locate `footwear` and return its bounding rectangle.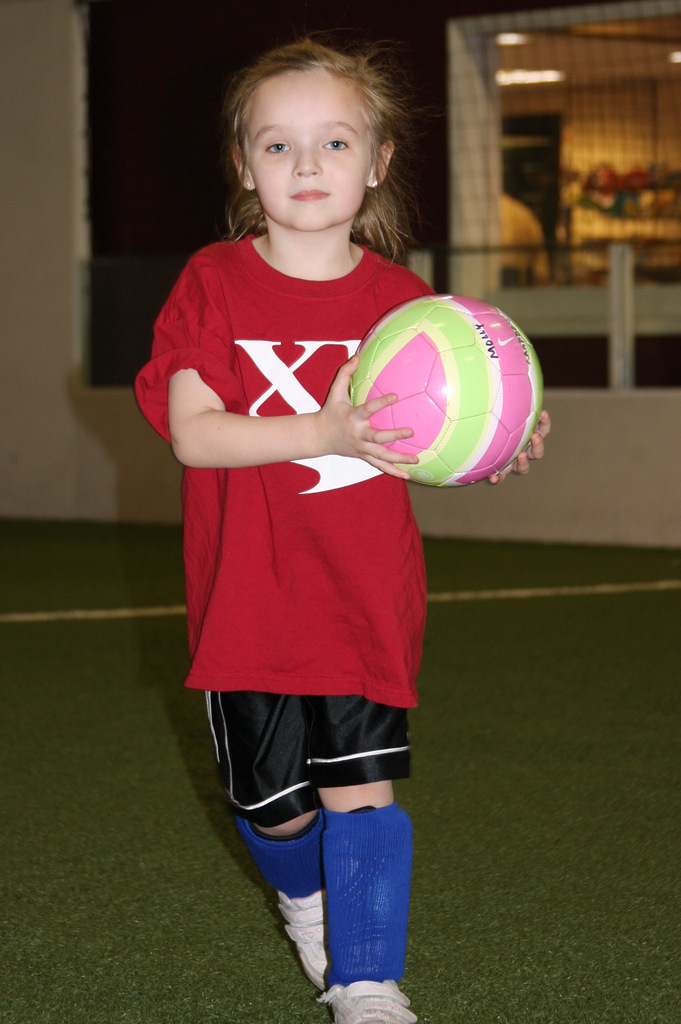
rect(274, 884, 335, 993).
